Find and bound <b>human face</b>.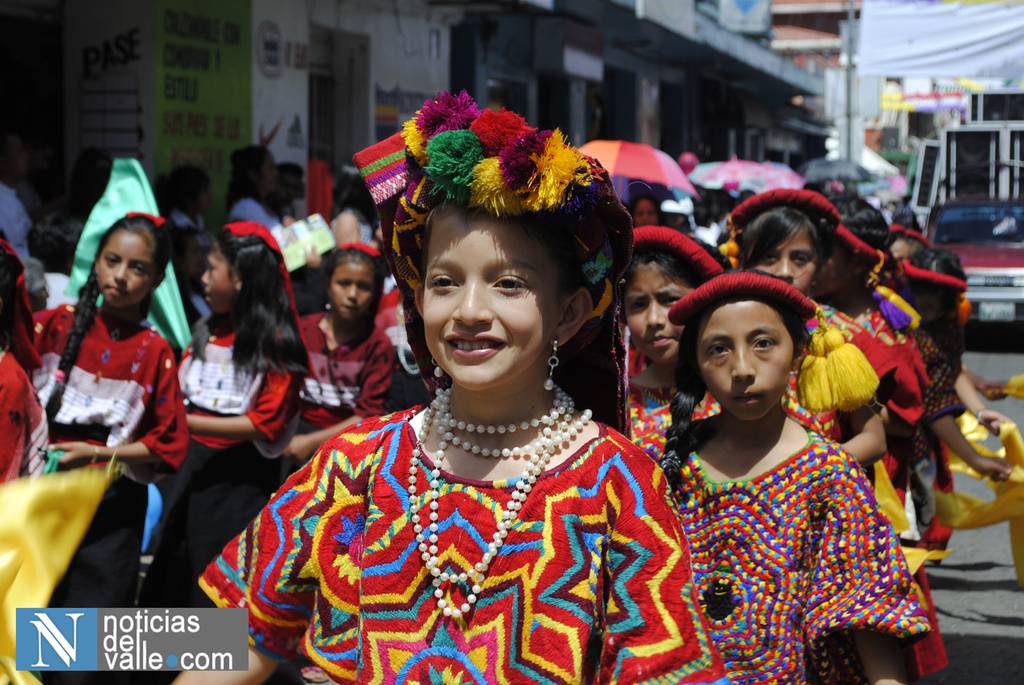
Bound: detection(329, 269, 374, 317).
